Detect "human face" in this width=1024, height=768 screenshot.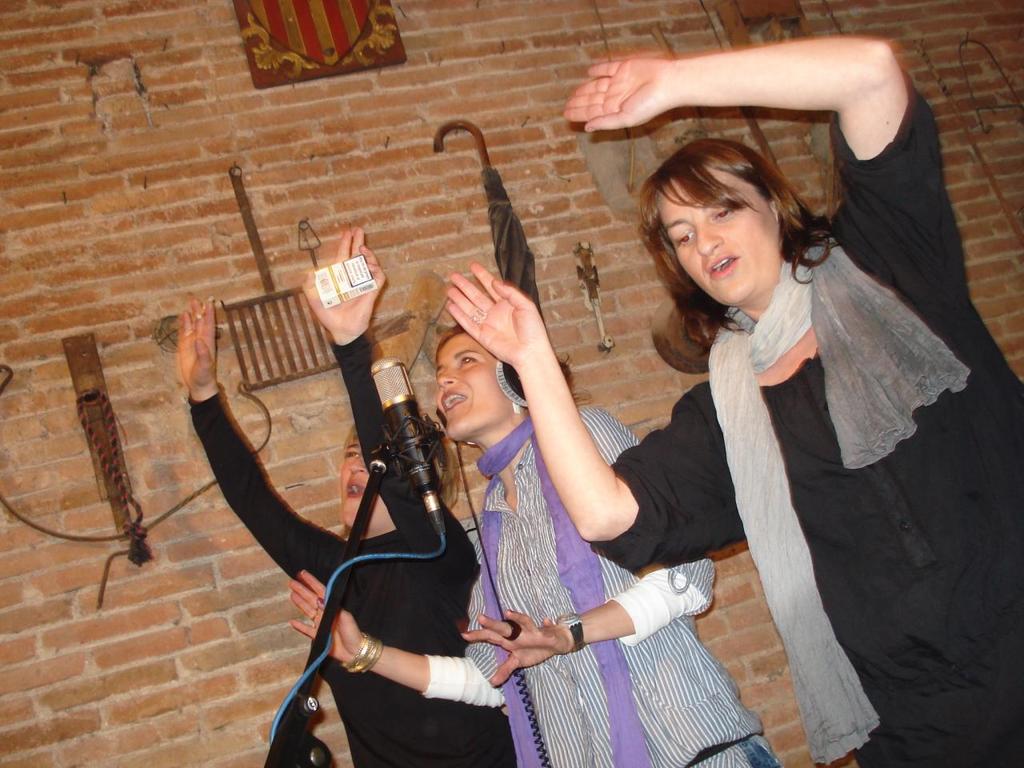
Detection: Rect(338, 432, 388, 526).
